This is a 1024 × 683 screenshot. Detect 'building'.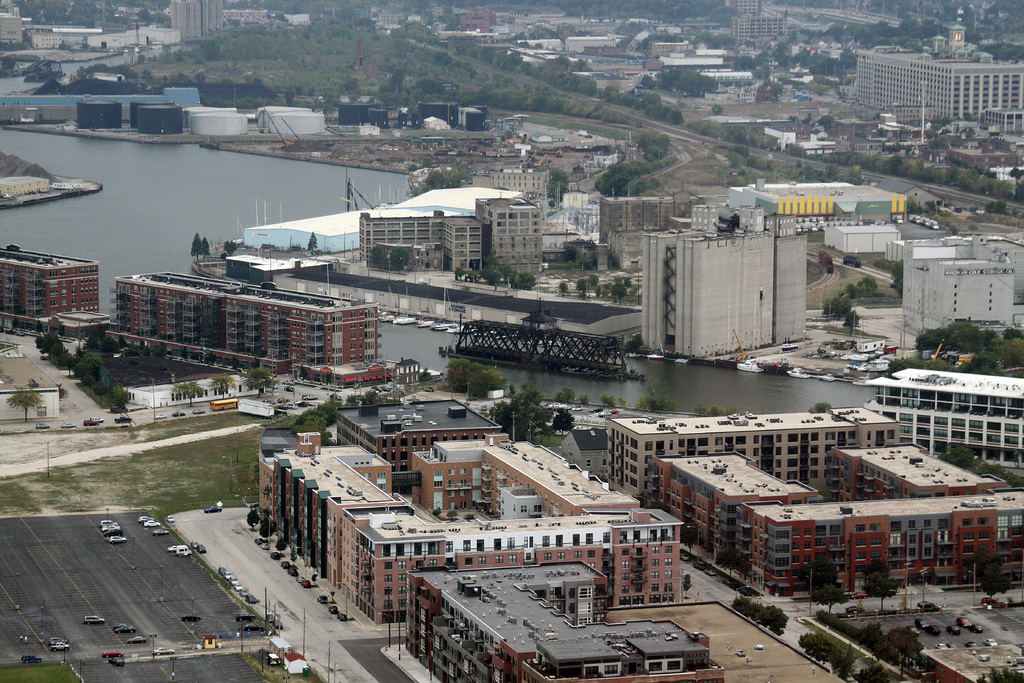
<bbox>0, 12, 22, 46</bbox>.
